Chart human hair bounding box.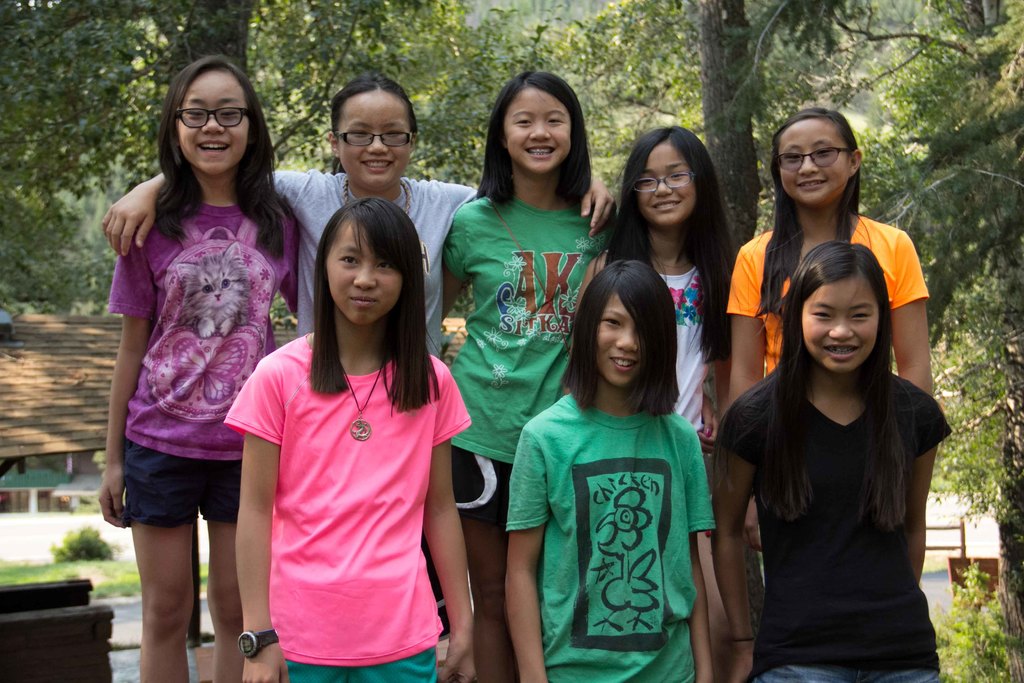
Charted: pyautogui.locateOnScreen(712, 238, 911, 529).
